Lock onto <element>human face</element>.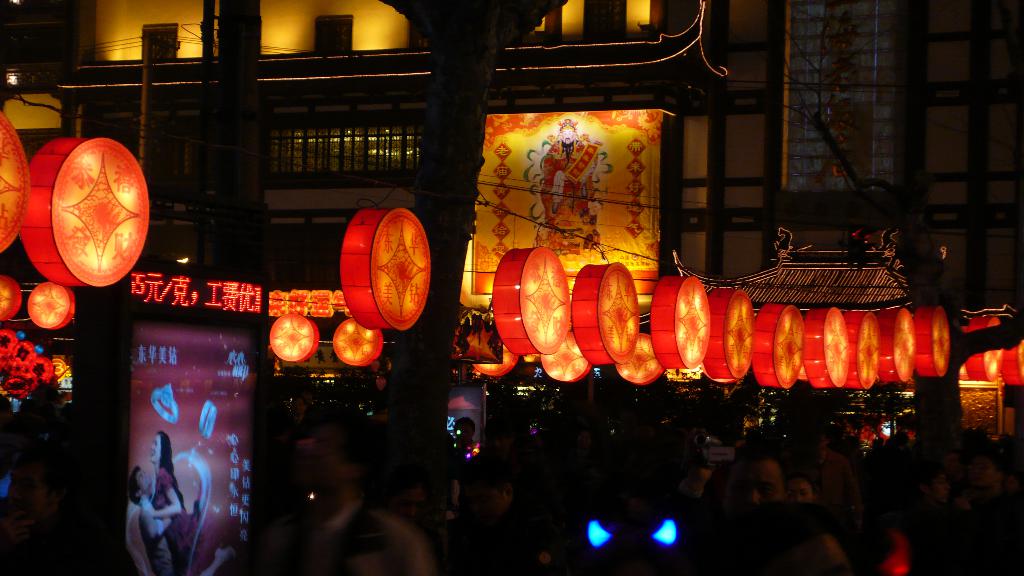
Locked: [296, 420, 338, 498].
